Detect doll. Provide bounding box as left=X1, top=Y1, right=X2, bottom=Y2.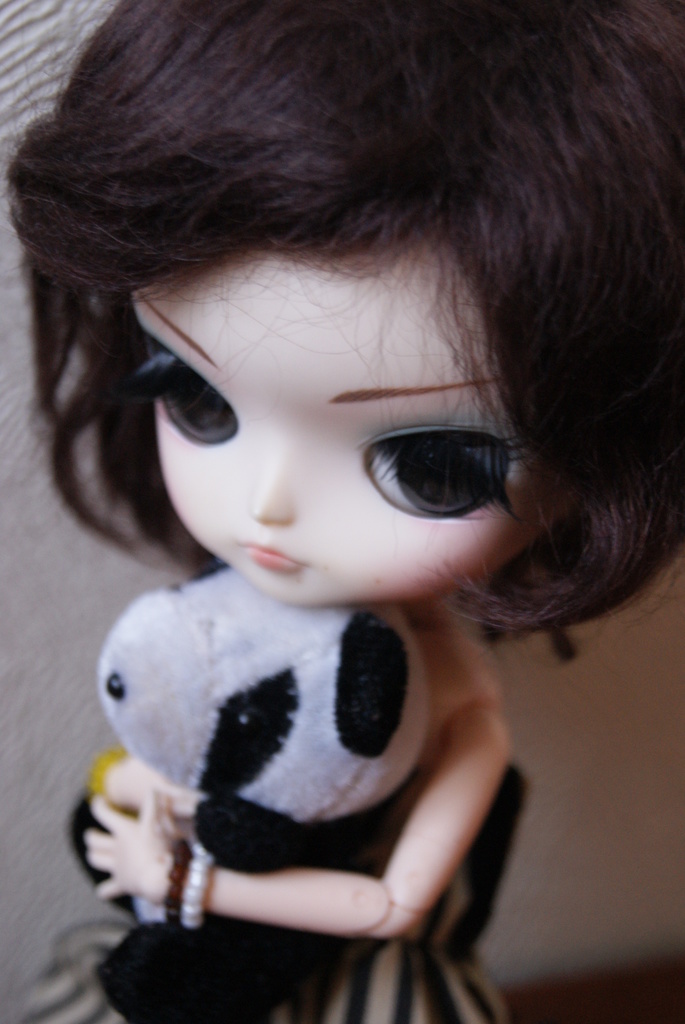
left=5, top=0, right=684, bottom=1023.
